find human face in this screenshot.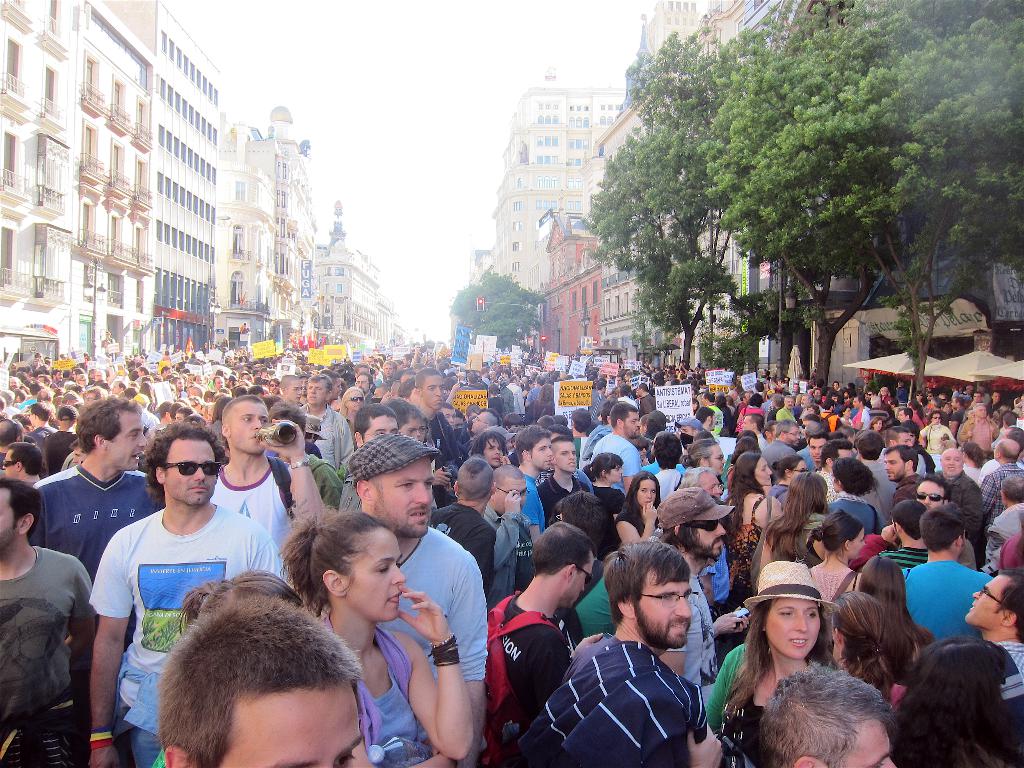
The bounding box for human face is 883, 447, 906, 482.
